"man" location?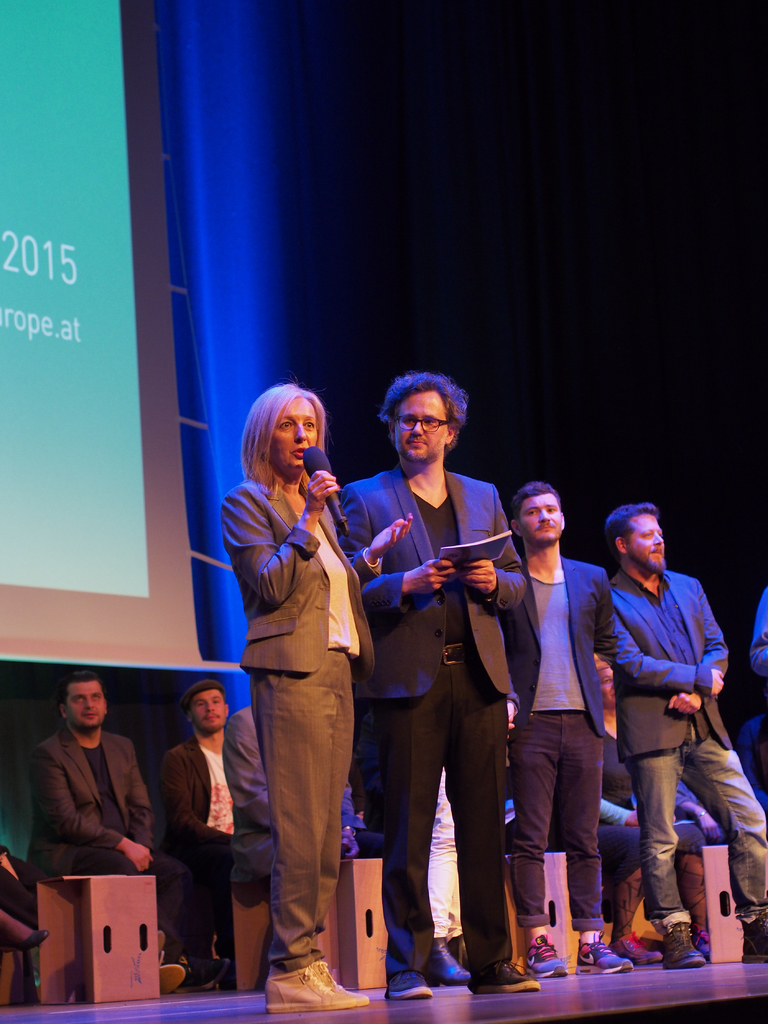
(334, 371, 542, 1004)
